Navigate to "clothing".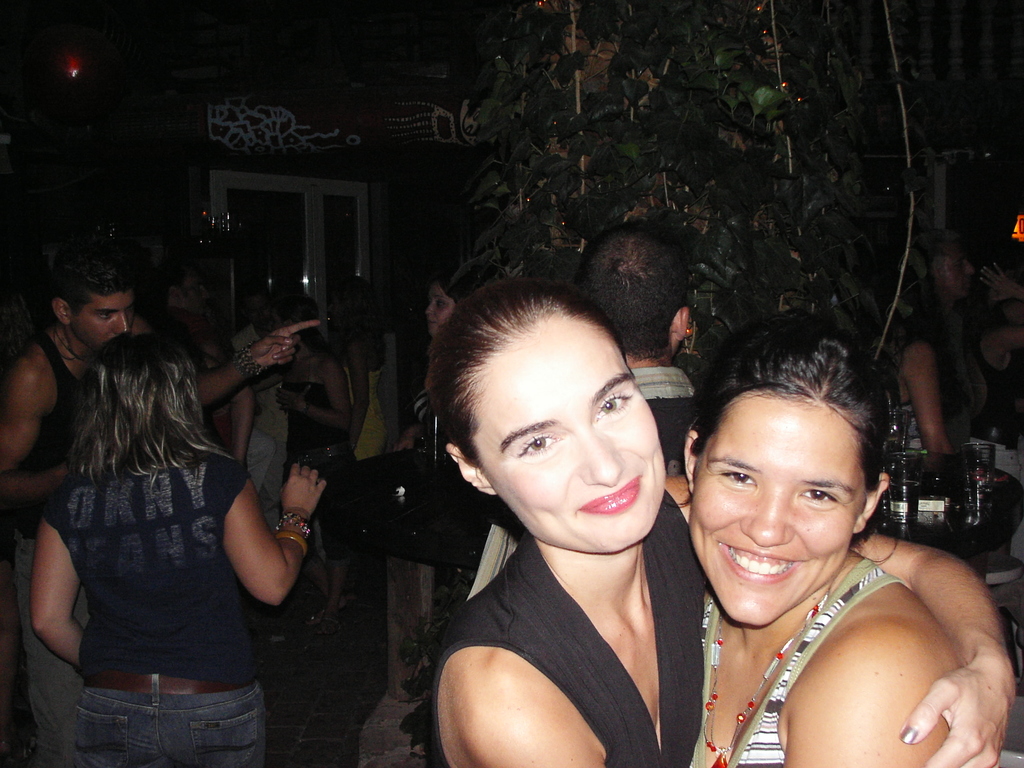
Navigation target: 897:310:993:467.
